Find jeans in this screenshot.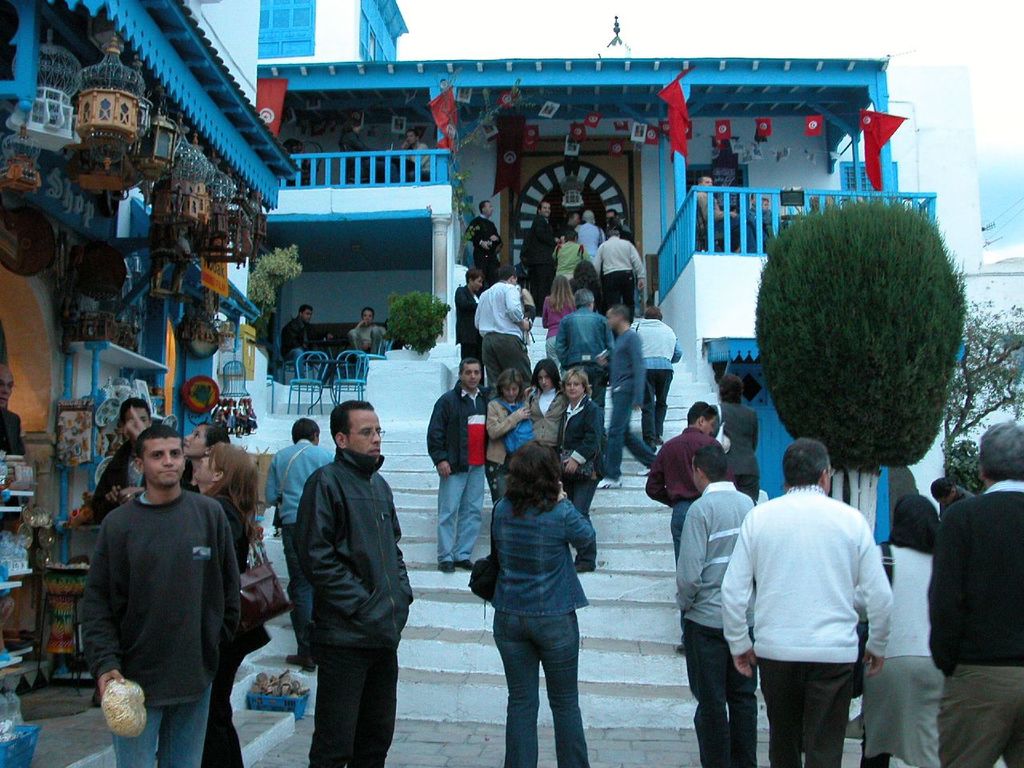
The bounding box for jeans is l=110, t=692, r=215, b=767.
